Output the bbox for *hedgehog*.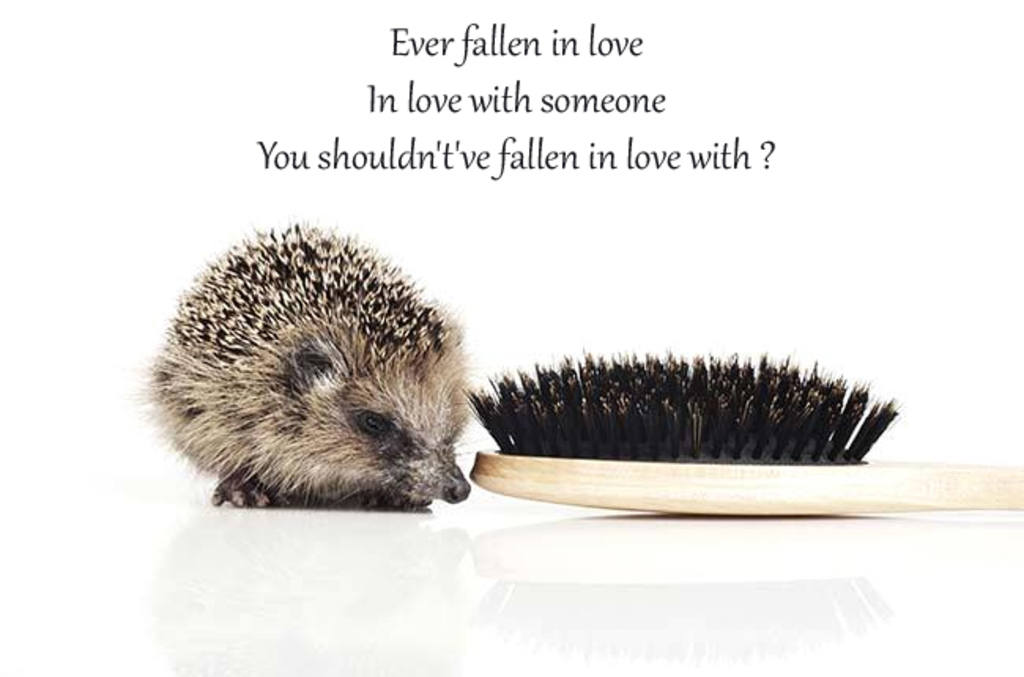
select_region(129, 214, 473, 512).
